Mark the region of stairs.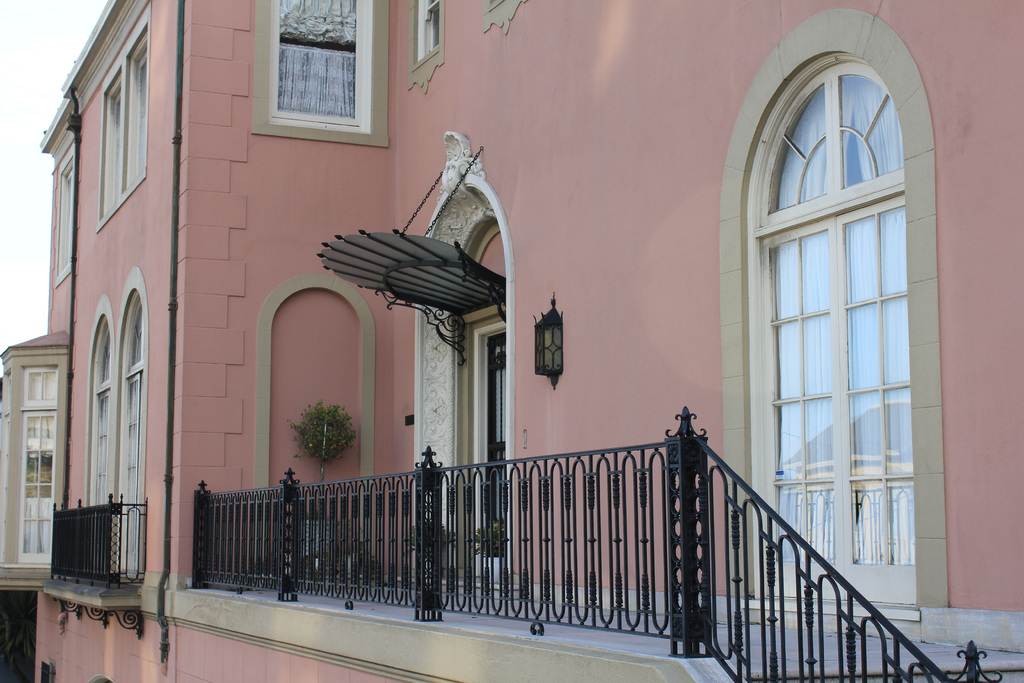
Region: bbox=[739, 653, 1023, 682].
